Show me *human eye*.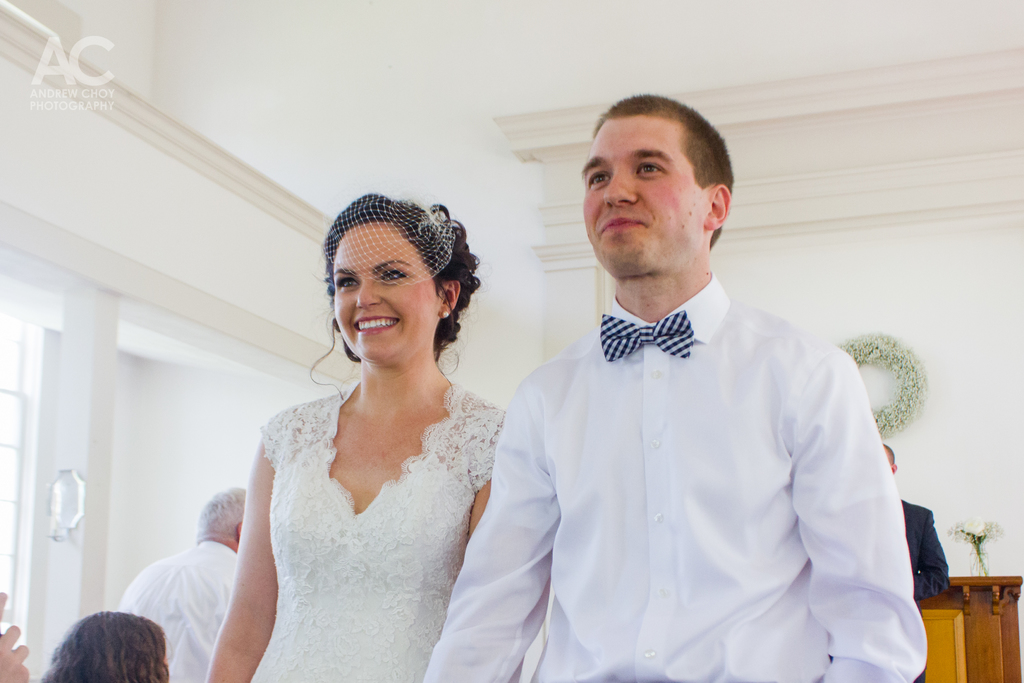
*human eye* is here: (x1=588, y1=167, x2=611, y2=186).
